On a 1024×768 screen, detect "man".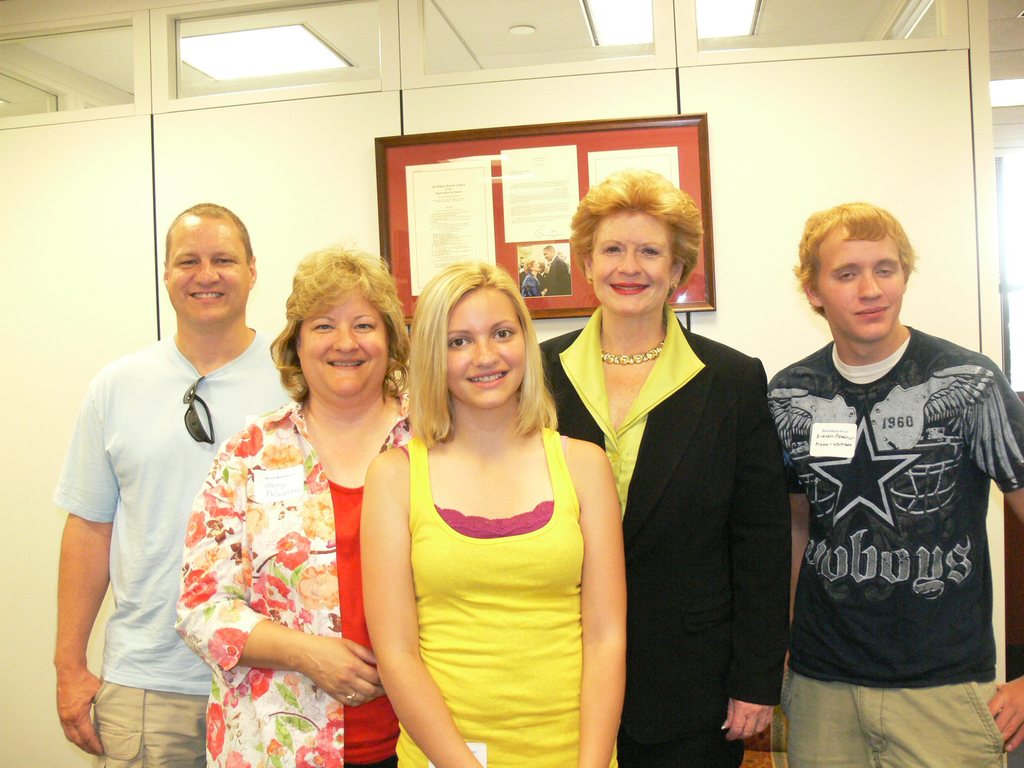
region(541, 243, 573, 297).
